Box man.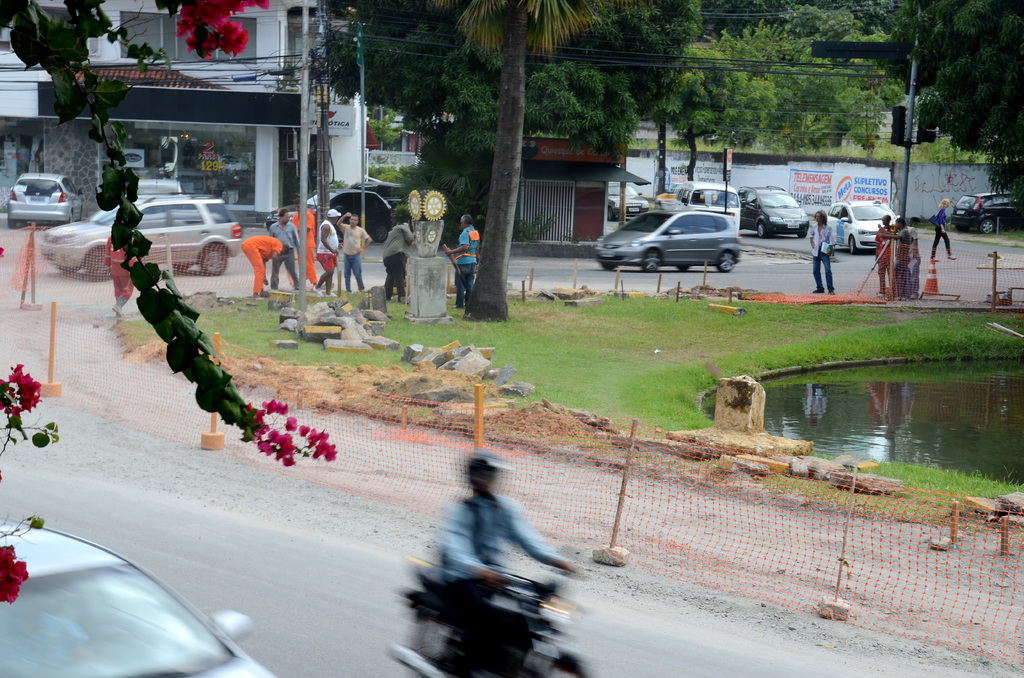
[872,216,892,298].
